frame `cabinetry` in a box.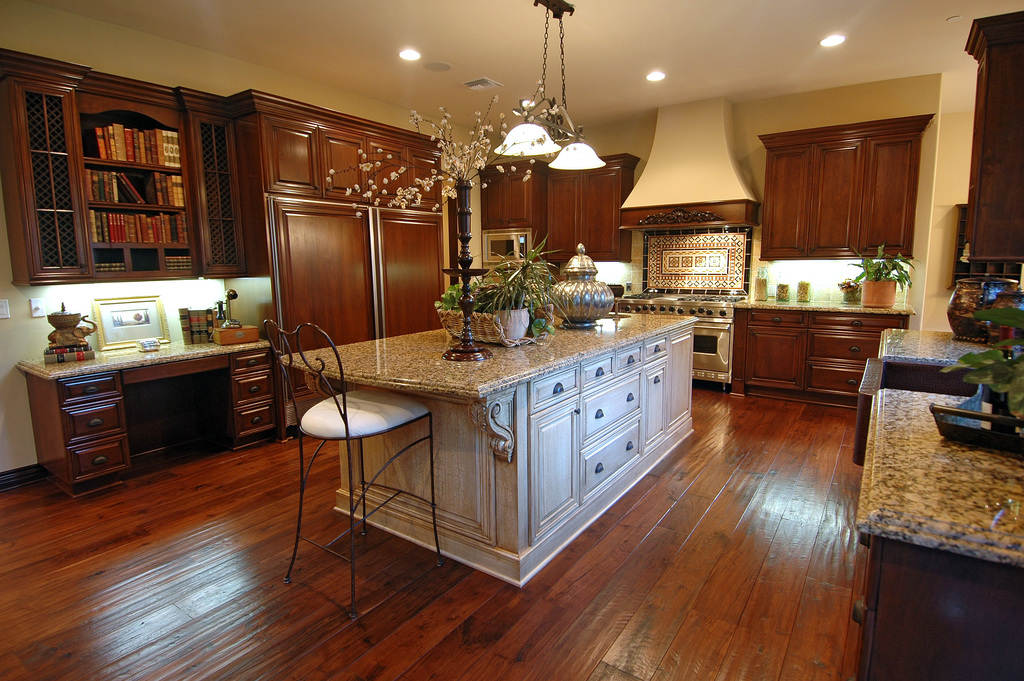
369, 144, 409, 206.
